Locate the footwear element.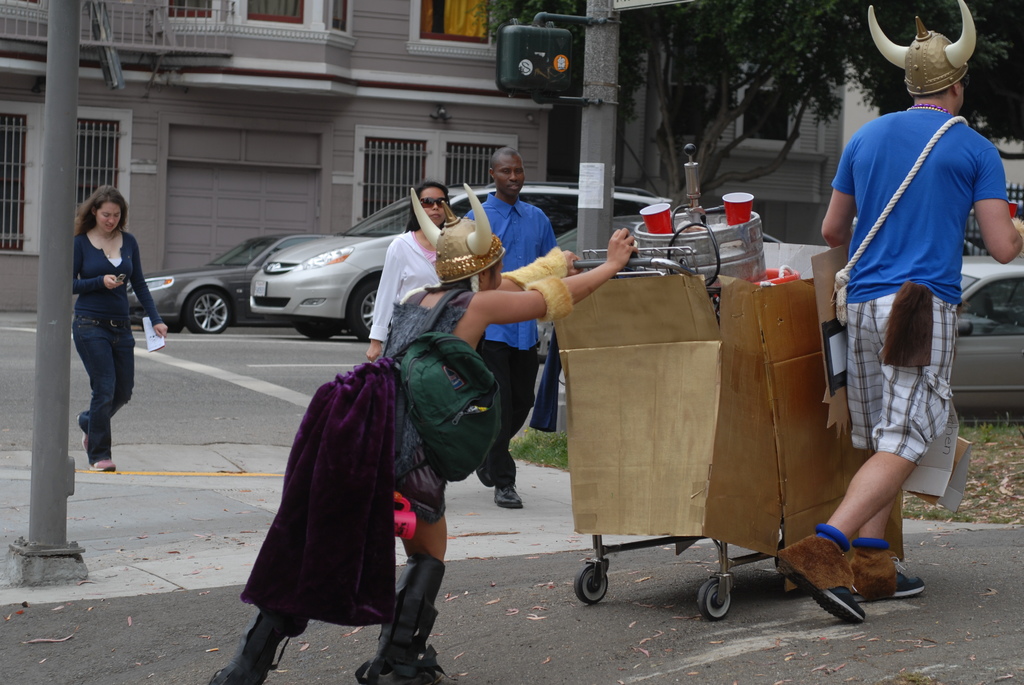
Element bbox: <box>88,450,121,474</box>.
